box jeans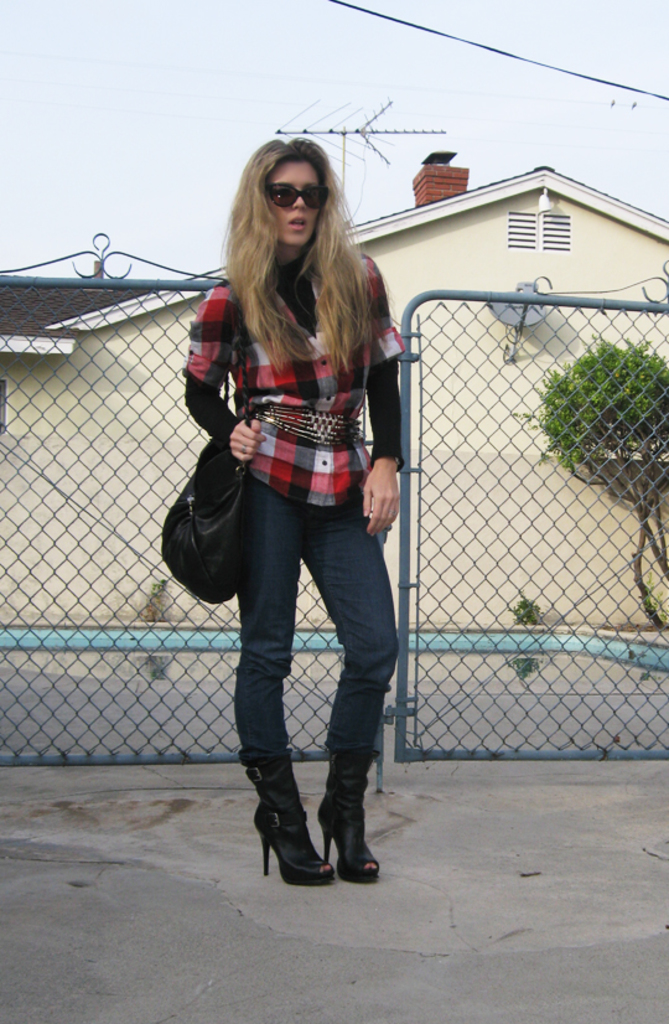
l=232, t=480, r=404, b=748
